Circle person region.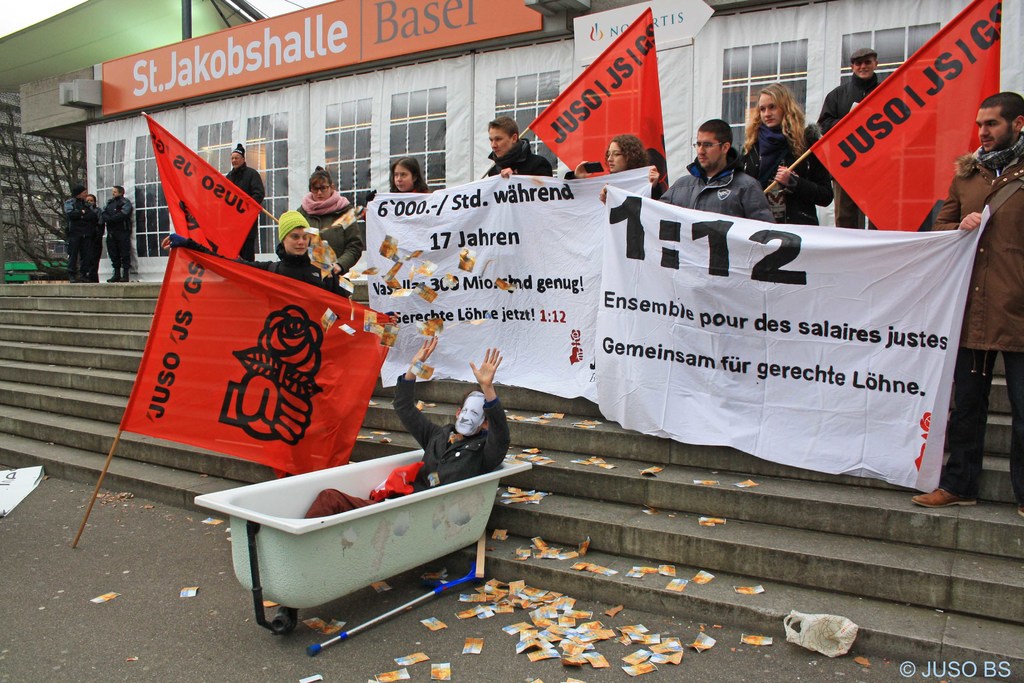
Region: (x1=228, y1=152, x2=262, y2=261).
